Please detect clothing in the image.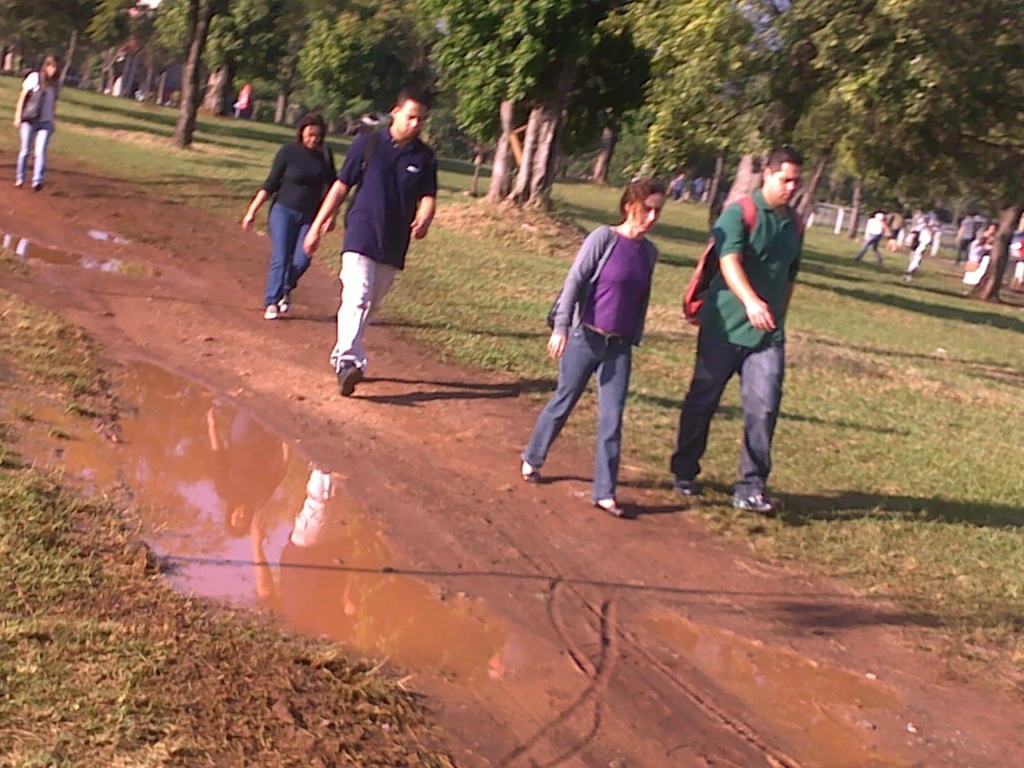
<bbox>15, 72, 53, 187</bbox>.
